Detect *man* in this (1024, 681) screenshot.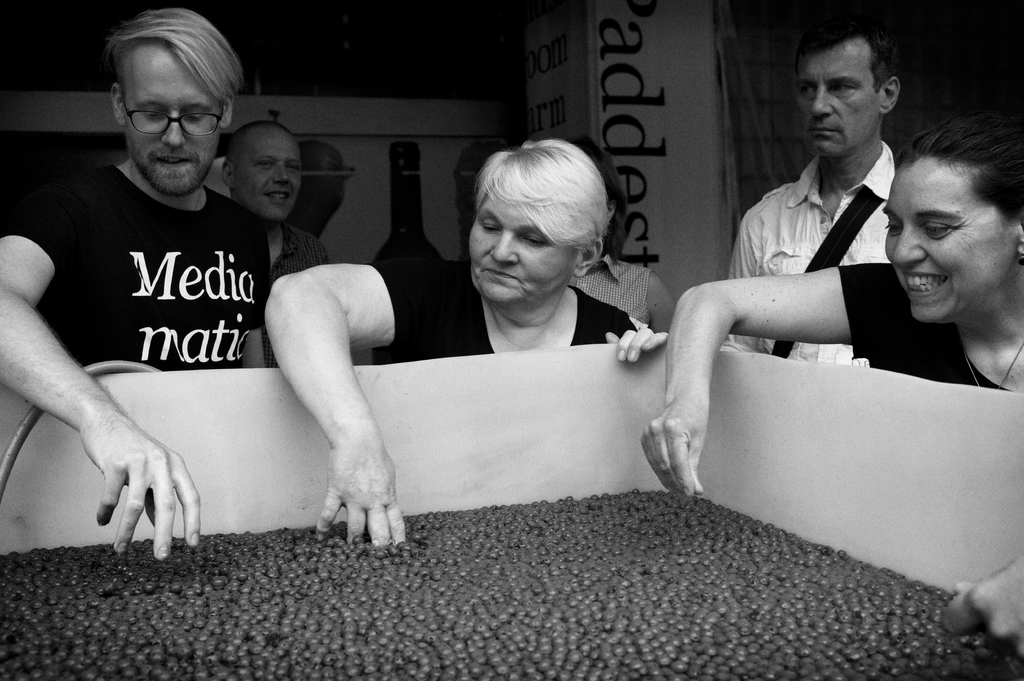
Detection: left=0, top=6, right=275, bottom=562.
